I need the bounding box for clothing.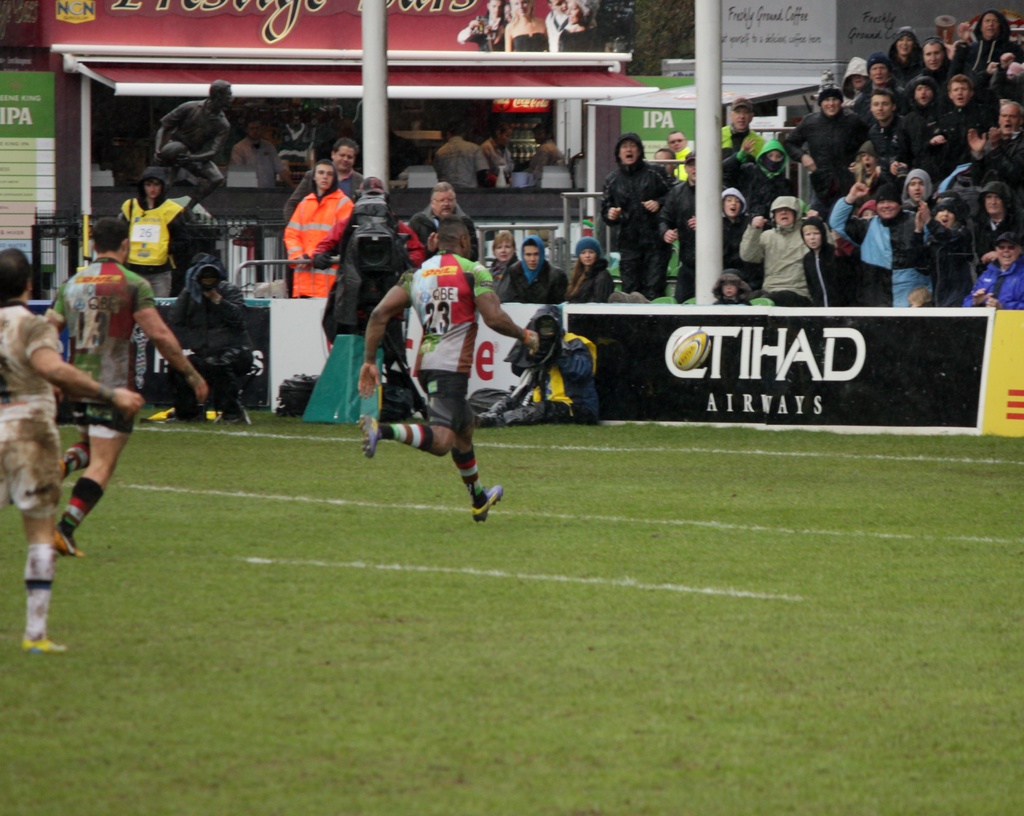
Here it is: <bbox>526, 140, 565, 172</bbox>.
